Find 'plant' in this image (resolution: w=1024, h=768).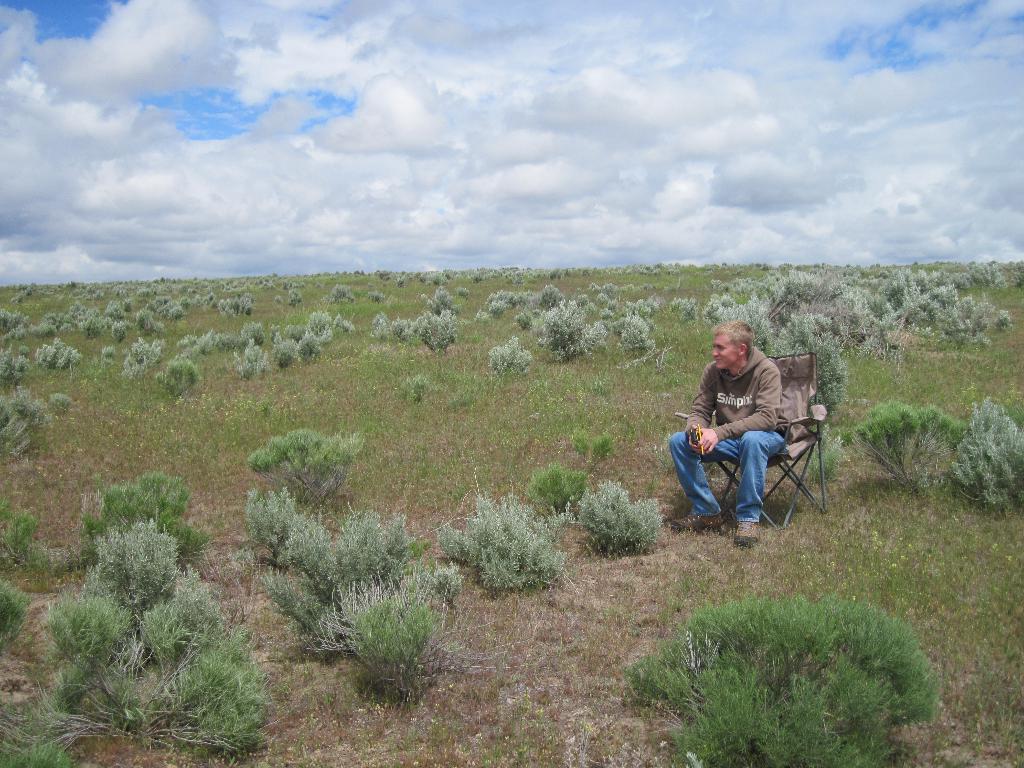
(83,305,113,339).
